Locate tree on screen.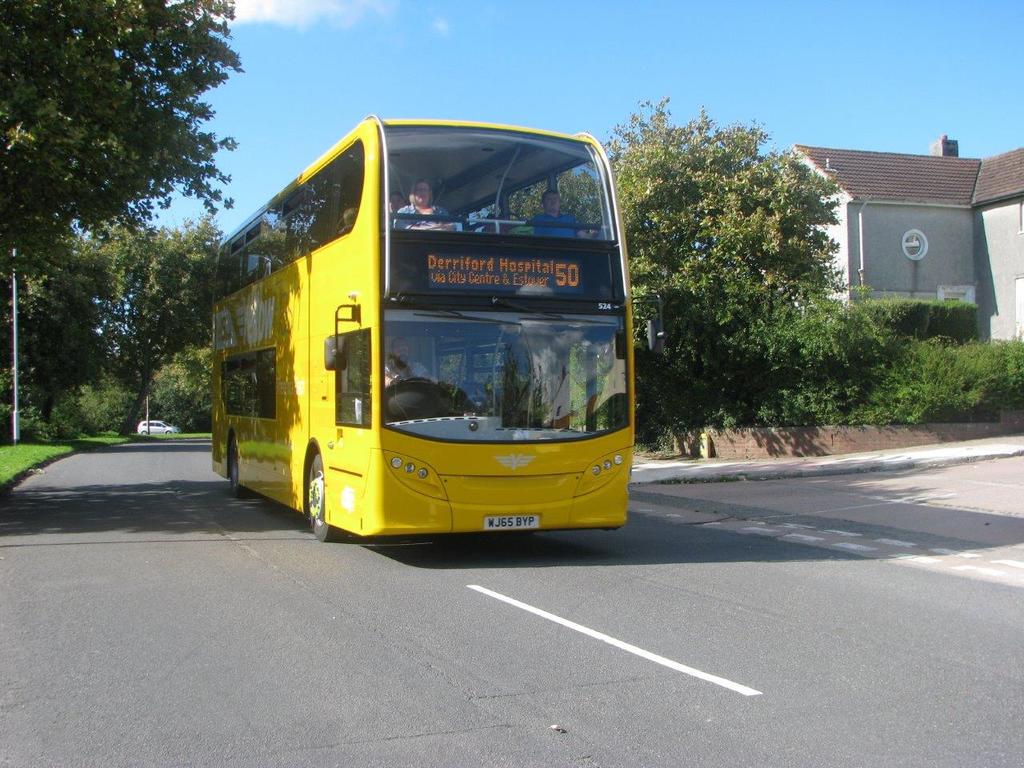
On screen at (left=86, top=207, right=227, bottom=433).
